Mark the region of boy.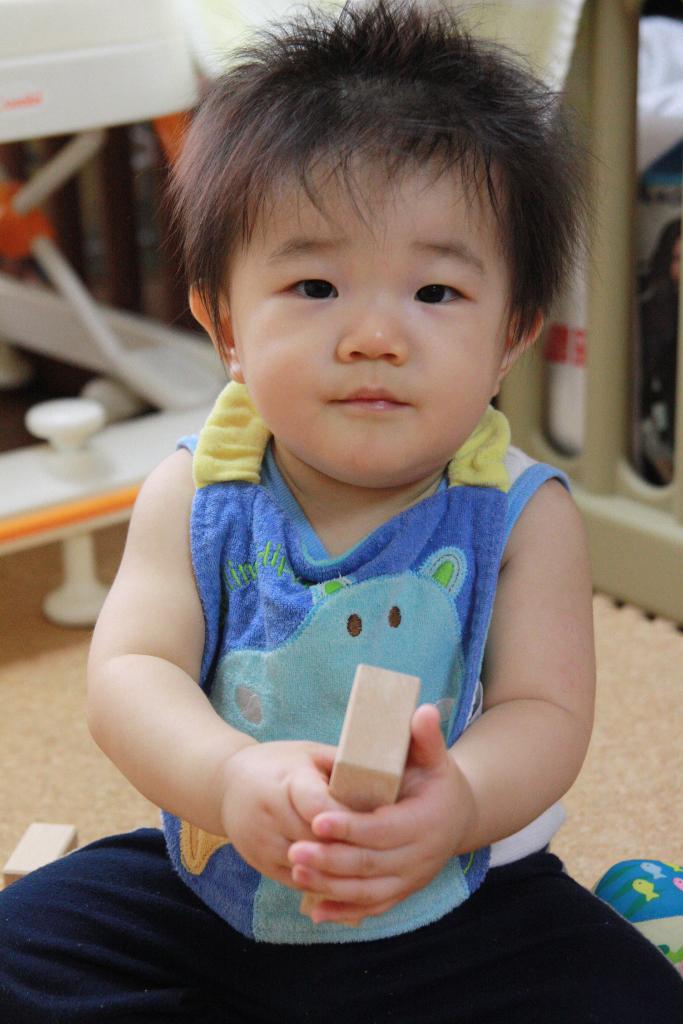
Region: {"left": 87, "top": 27, "right": 600, "bottom": 973}.
